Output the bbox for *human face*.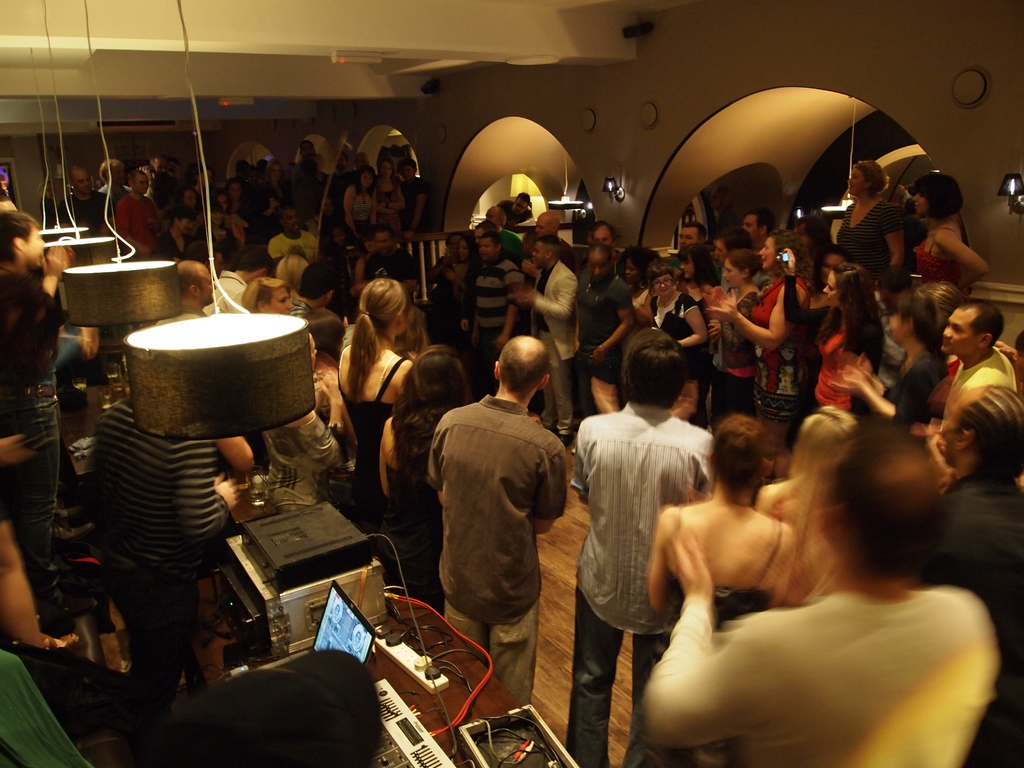
select_region(655, 273, 671, 293).
